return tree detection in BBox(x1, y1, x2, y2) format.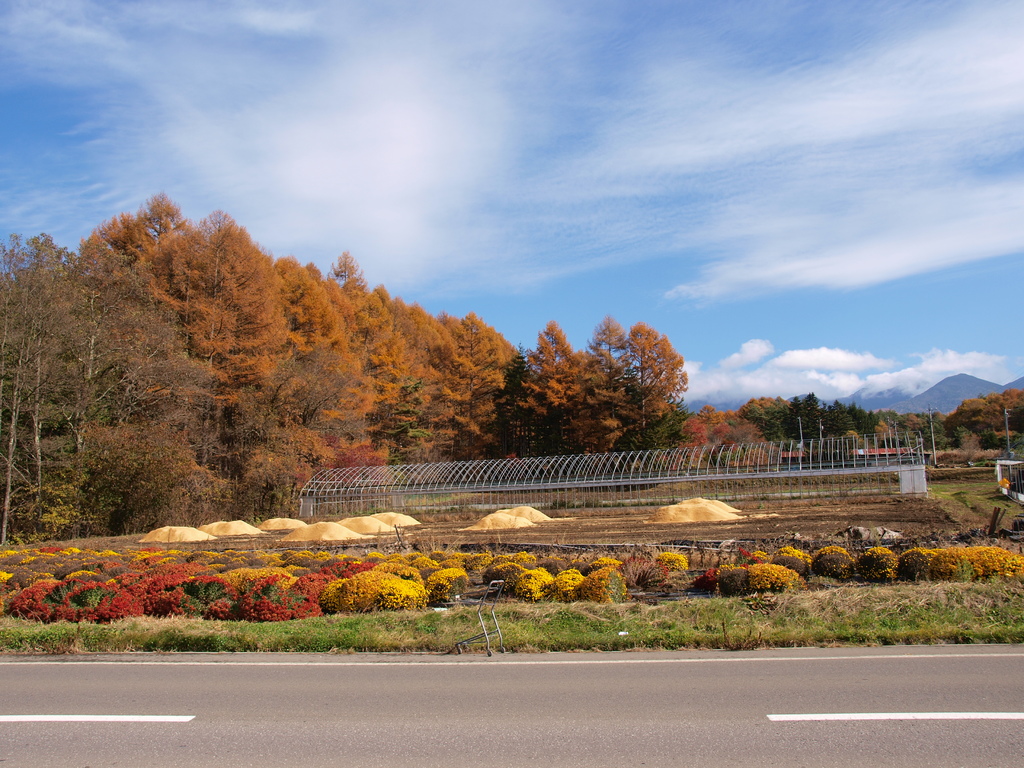
BBox(568, 340, 642, 457).
